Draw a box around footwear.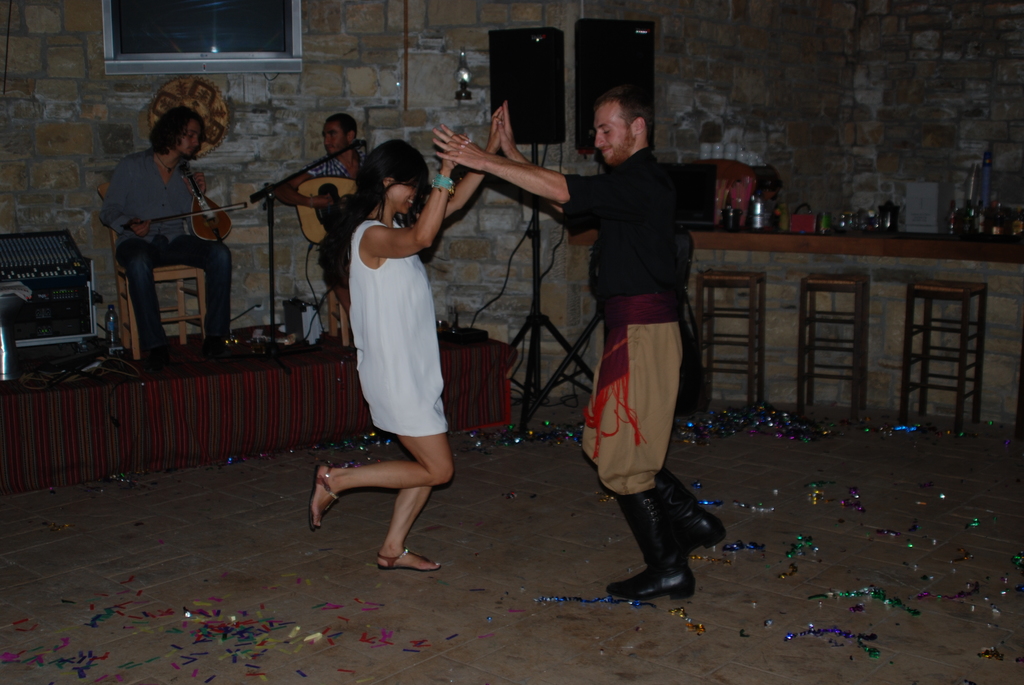
373 548 448 571.
